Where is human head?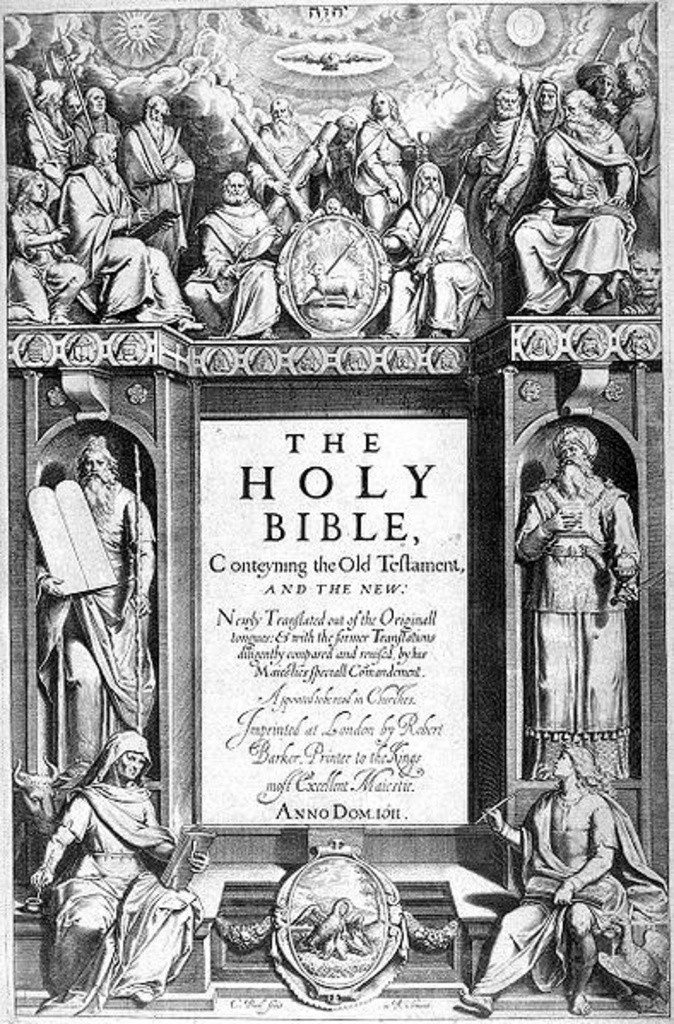
<region>412, 161, 441, 193</region>.
